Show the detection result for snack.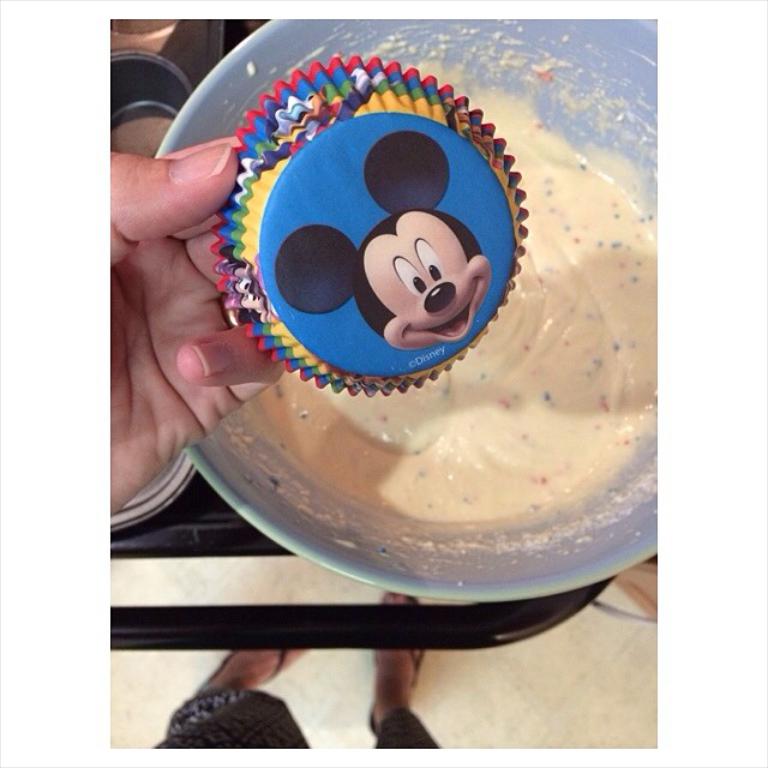
[205,68,682,538].
